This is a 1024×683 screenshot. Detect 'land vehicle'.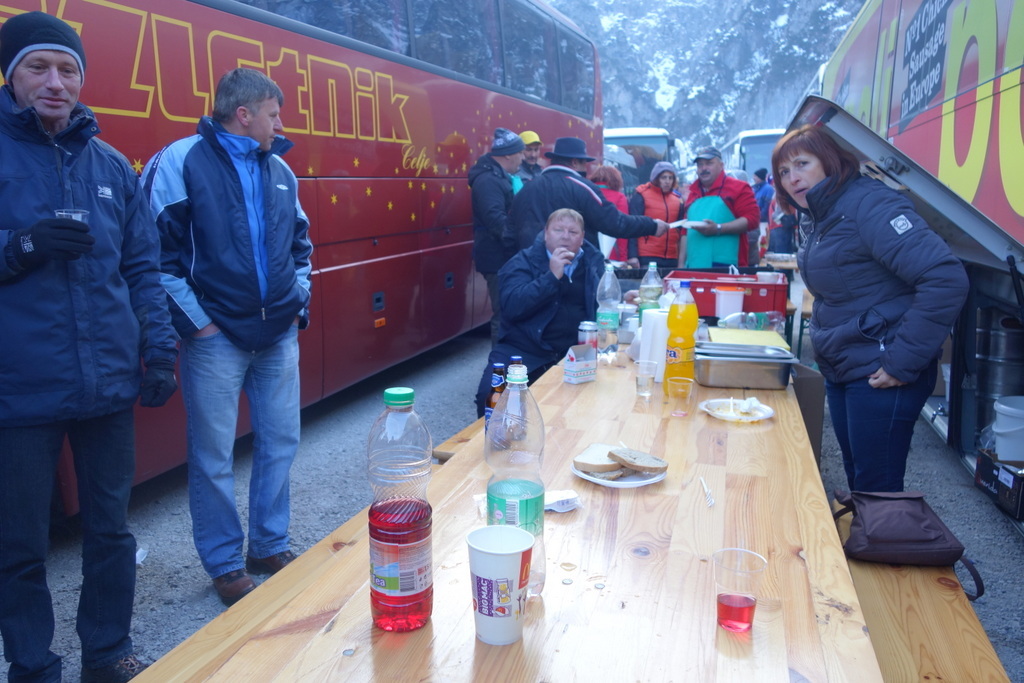
<bbox>785, 0, 1023, 528</bbox>.
